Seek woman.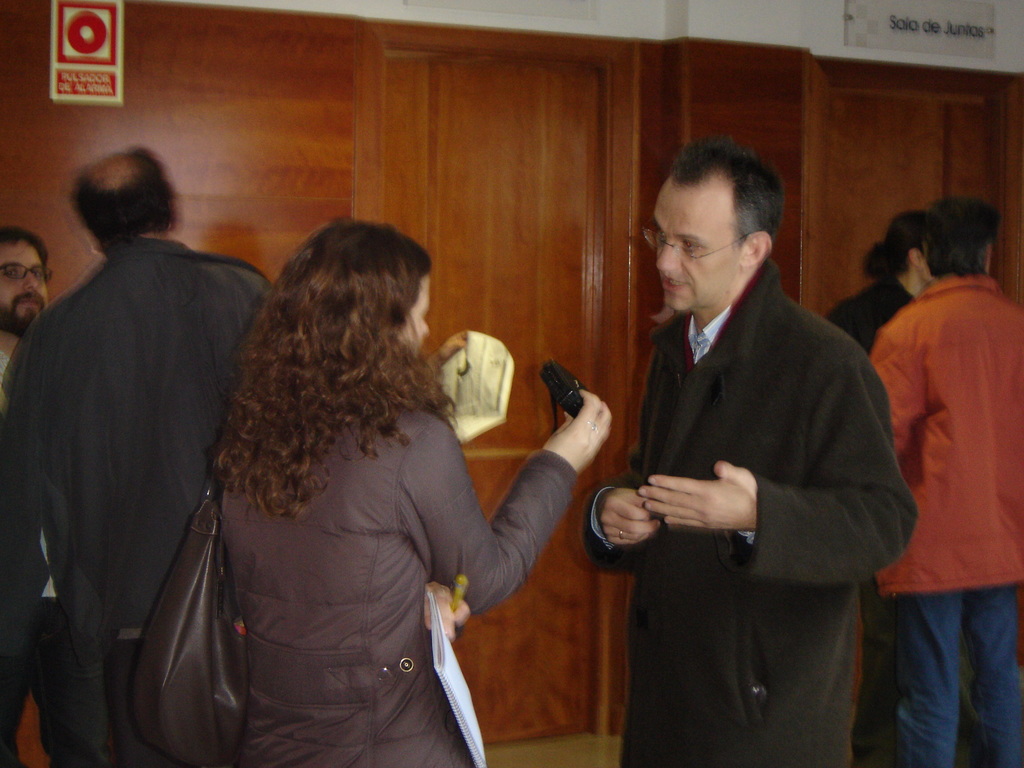
detection(121, 202, 590, 767).
